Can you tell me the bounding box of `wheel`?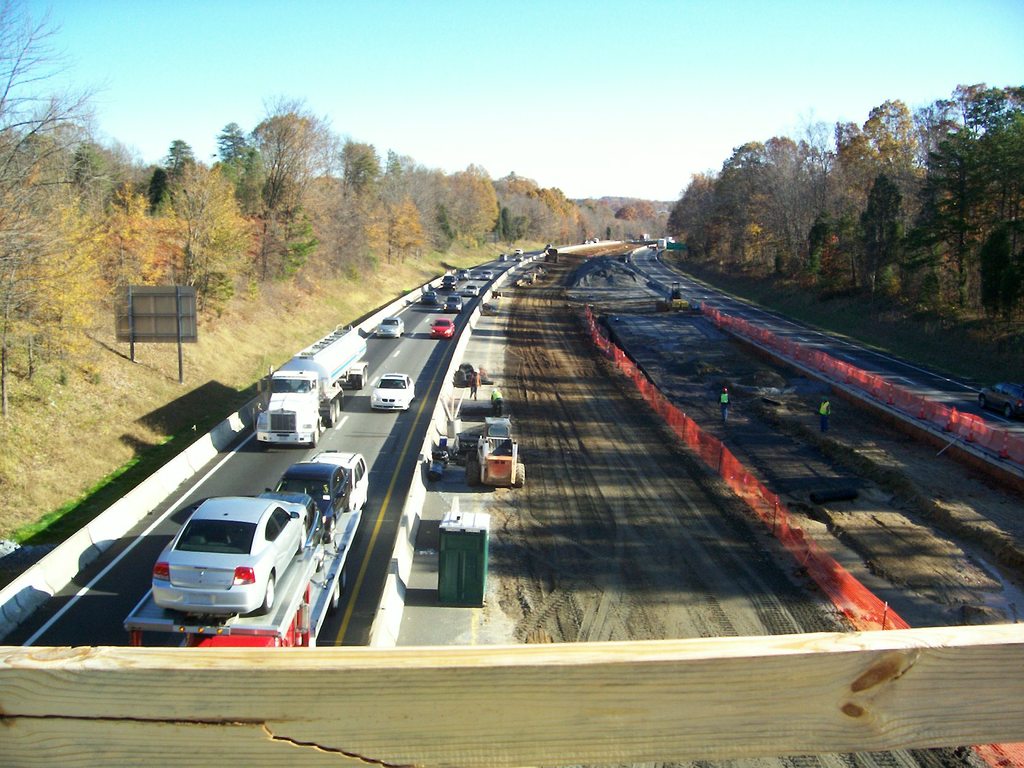
(334,398,341,419).
